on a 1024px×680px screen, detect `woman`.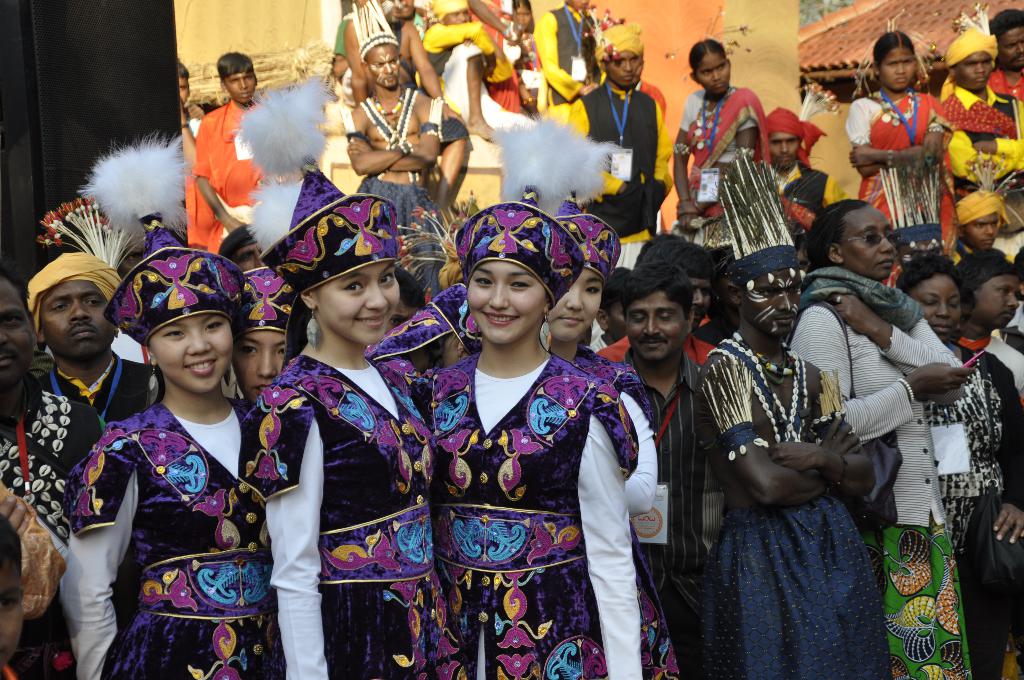
bbox=[792, 198, 966, 679].
